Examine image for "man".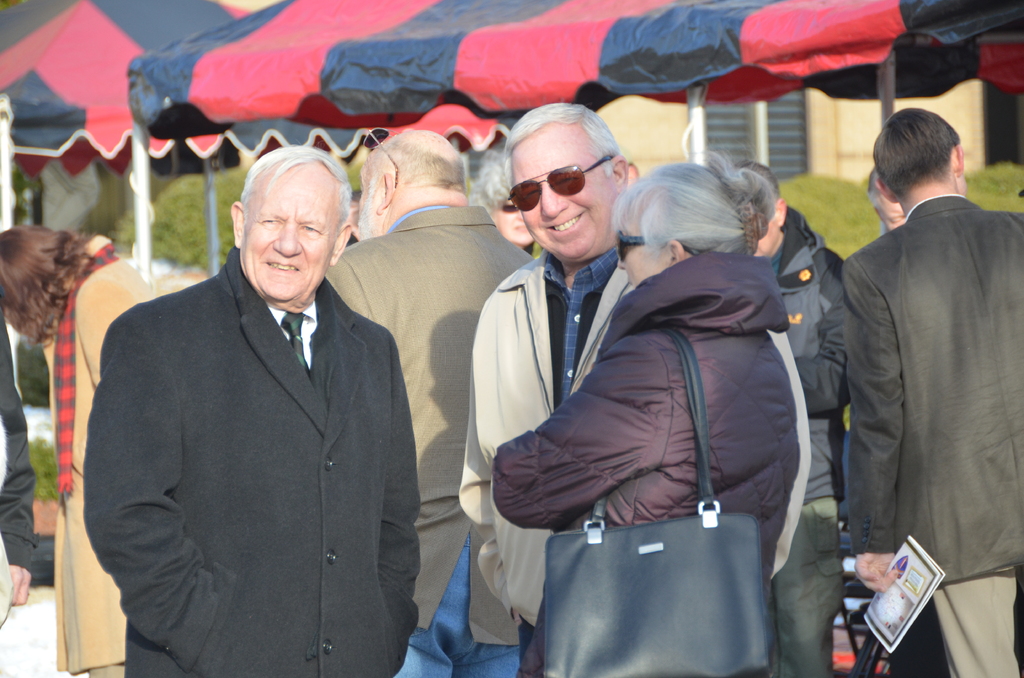
Examination result: (85,117,428,669).
